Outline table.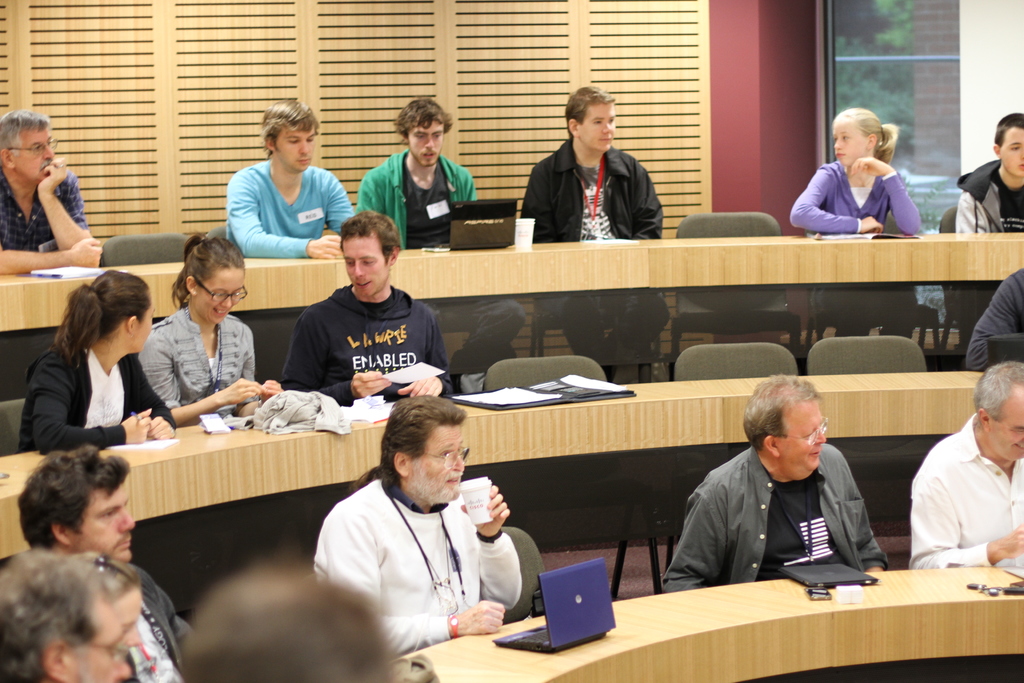
Outline: [x1=0, y1=366, x2=985, y2=572].
